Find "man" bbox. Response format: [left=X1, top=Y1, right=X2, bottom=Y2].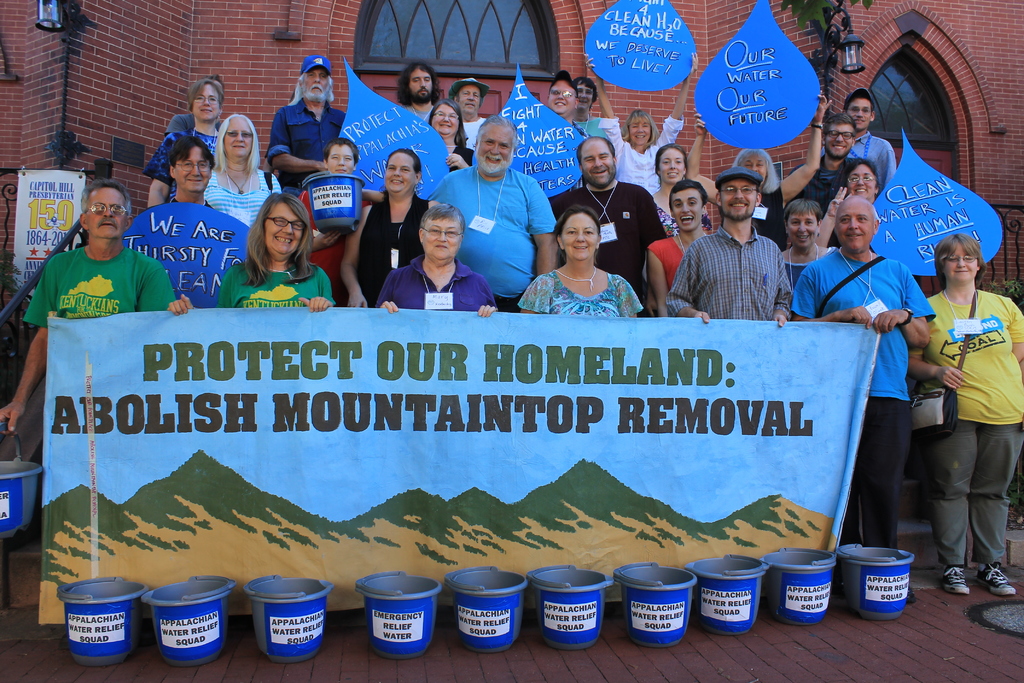
[left=266, top=58, right=374, bottom=180].
